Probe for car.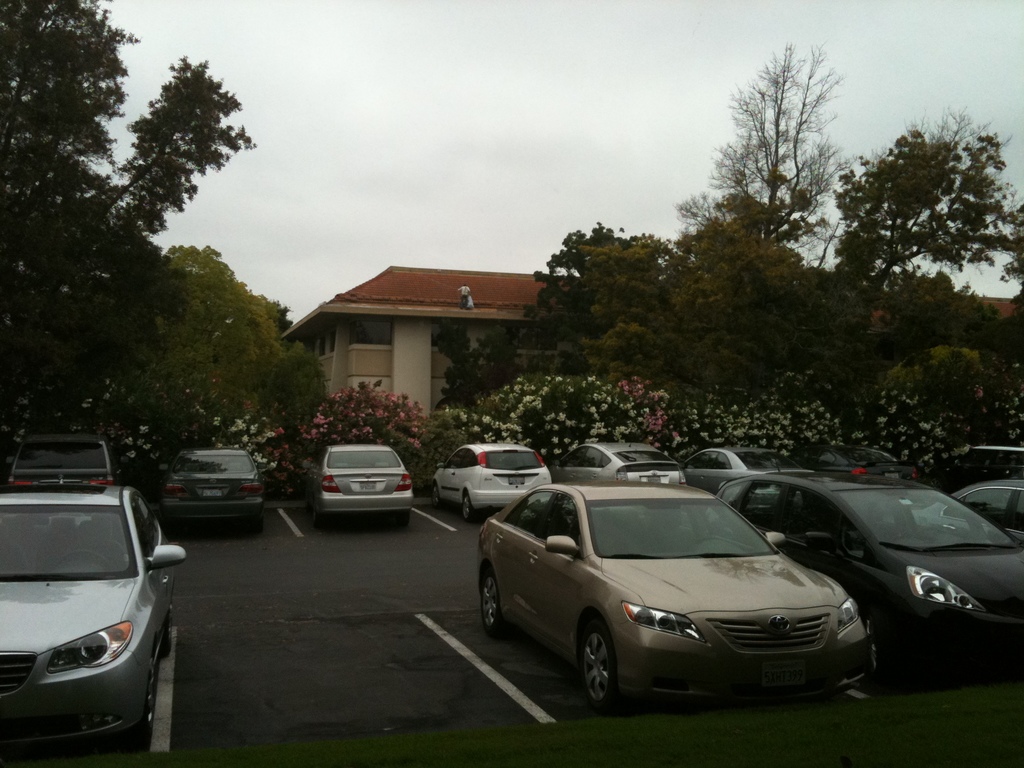
Probe result: rect(778, 440, 911, 479).
